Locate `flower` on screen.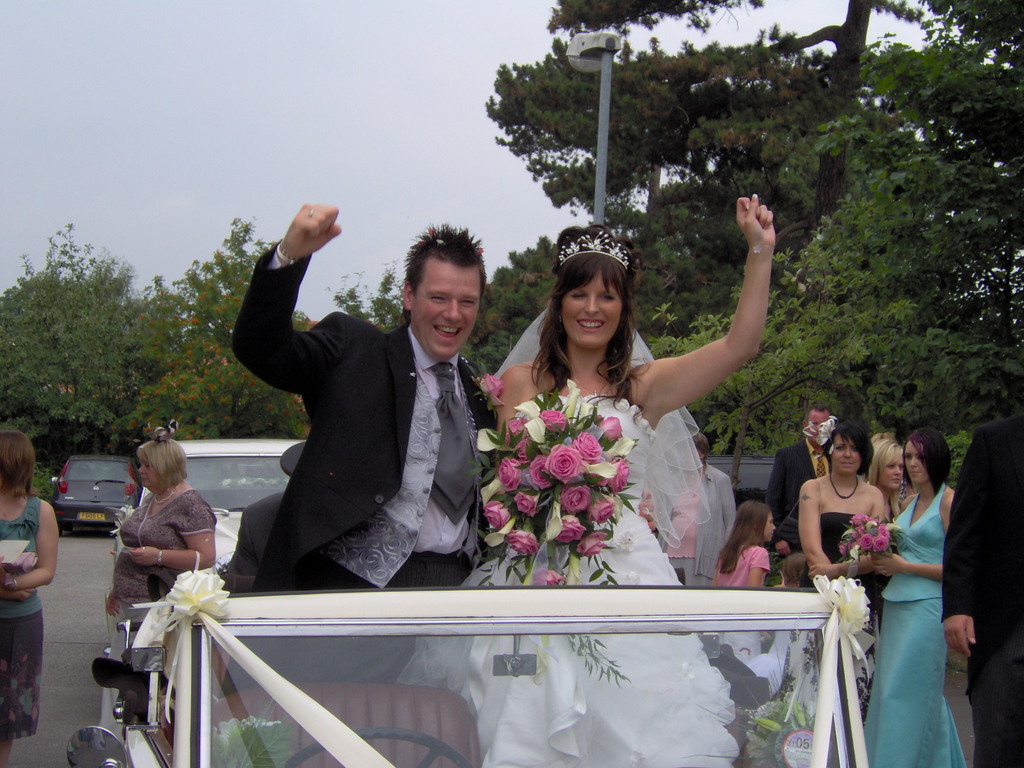
On screen at select_region(566, 431, 600, 463).
